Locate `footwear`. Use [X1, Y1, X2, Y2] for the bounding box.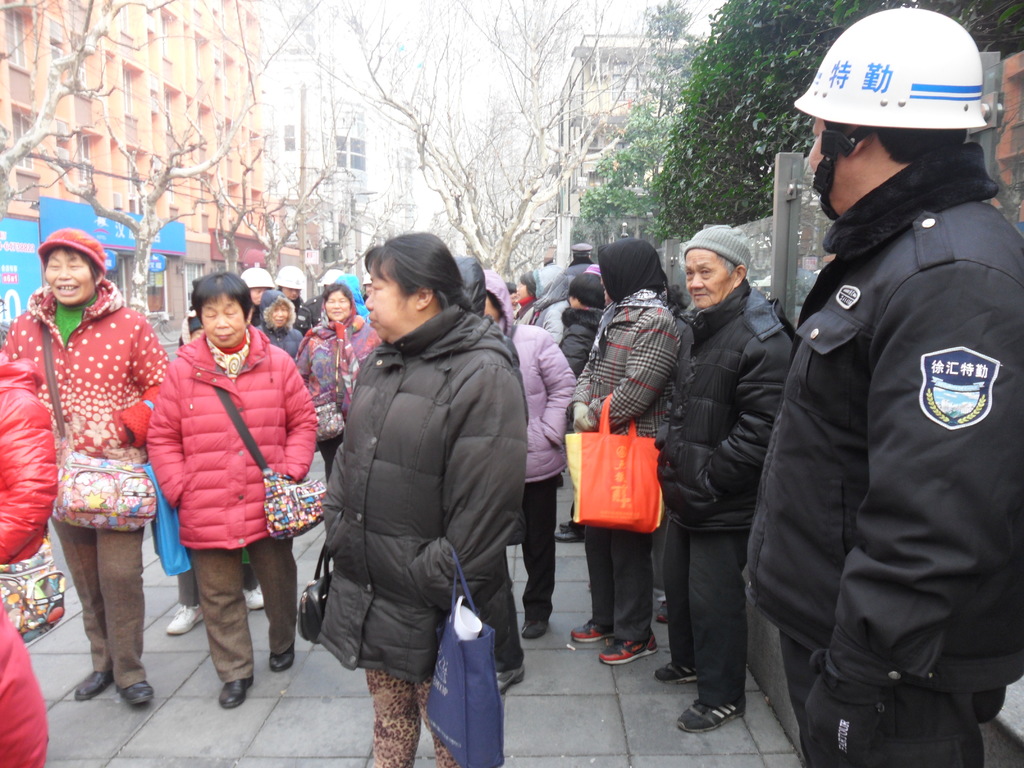
[568, 621, 609, 643].
